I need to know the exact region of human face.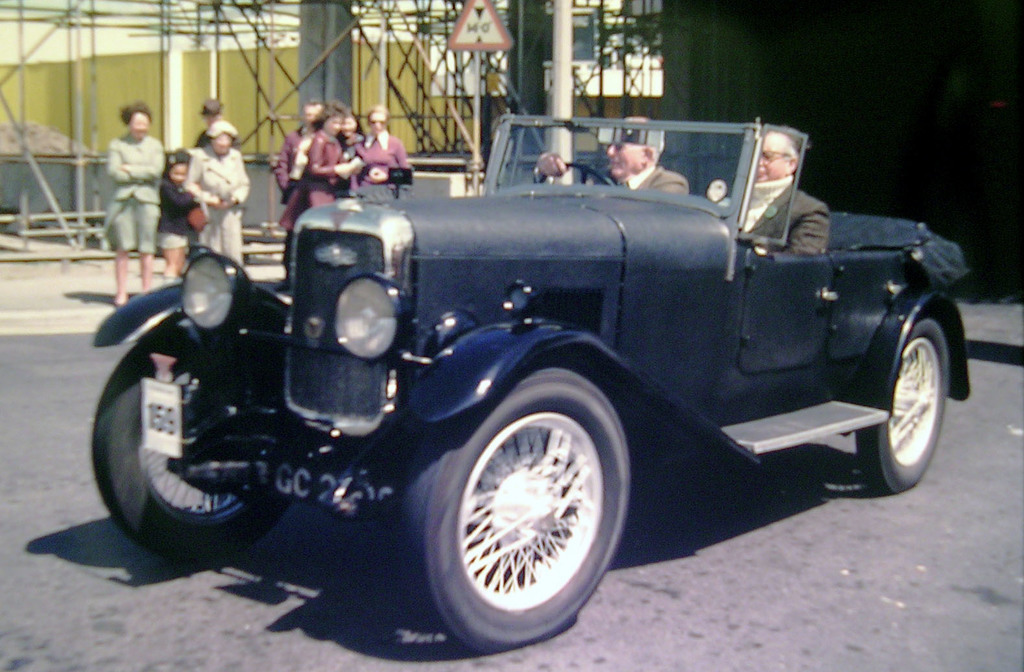
Region: 369 113 389 132.
